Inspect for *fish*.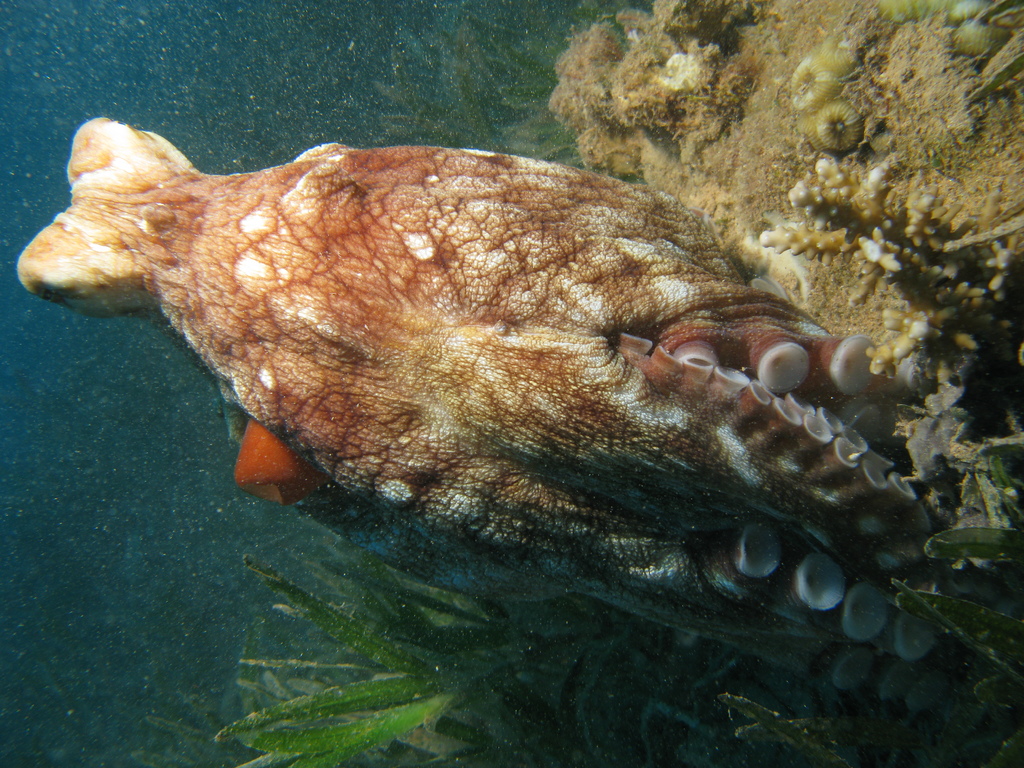
Inspection: rect(130, 159, 887, 593).
